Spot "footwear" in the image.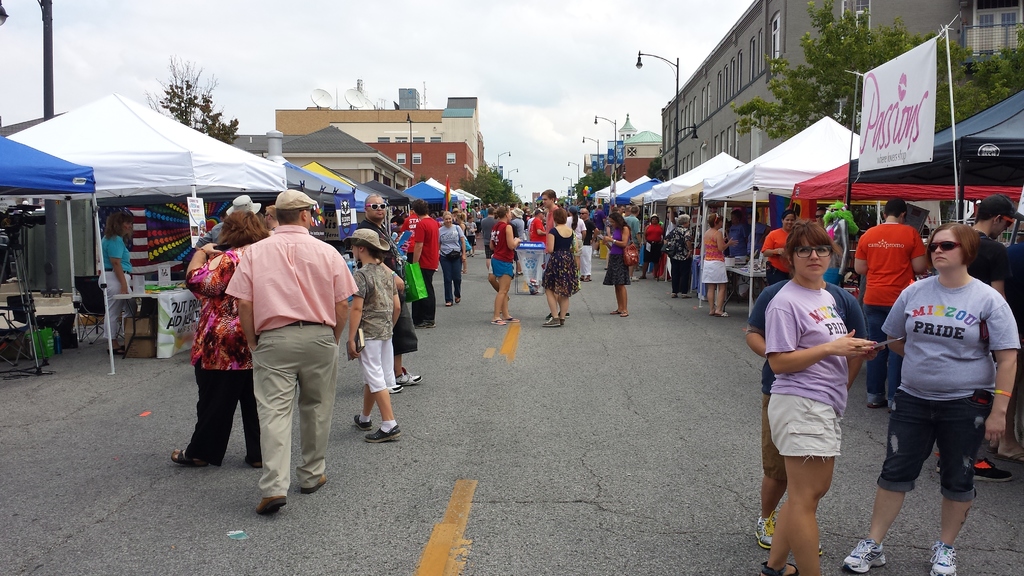
"footwear" found at <bbox>415, 320, 436, 330</bbox>.
